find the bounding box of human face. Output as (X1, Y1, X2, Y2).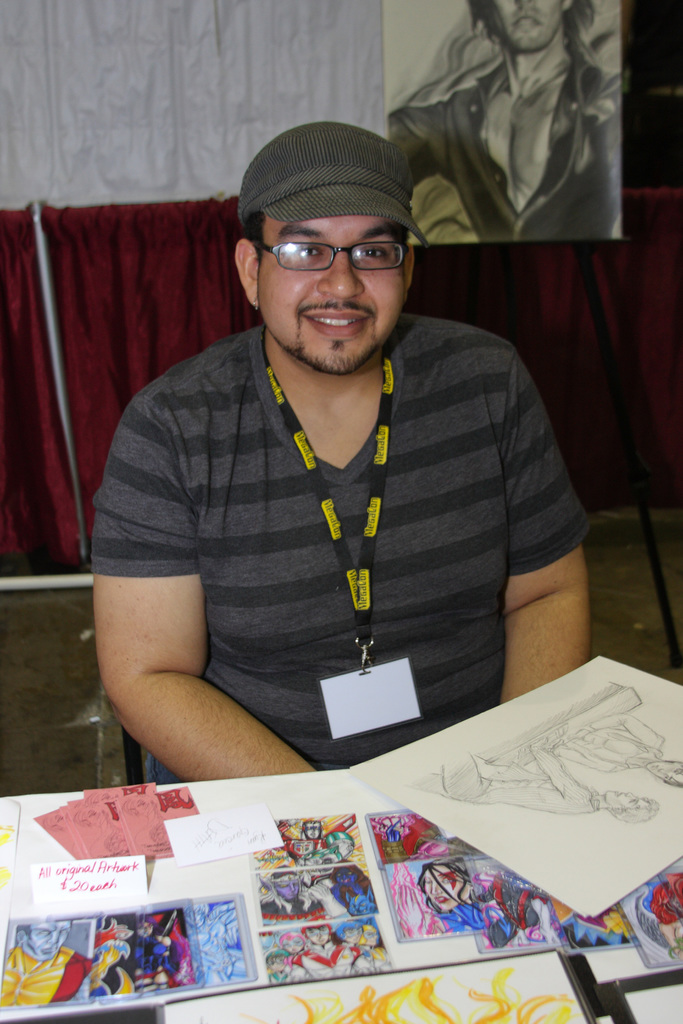
(486, 0, 573, 50).
